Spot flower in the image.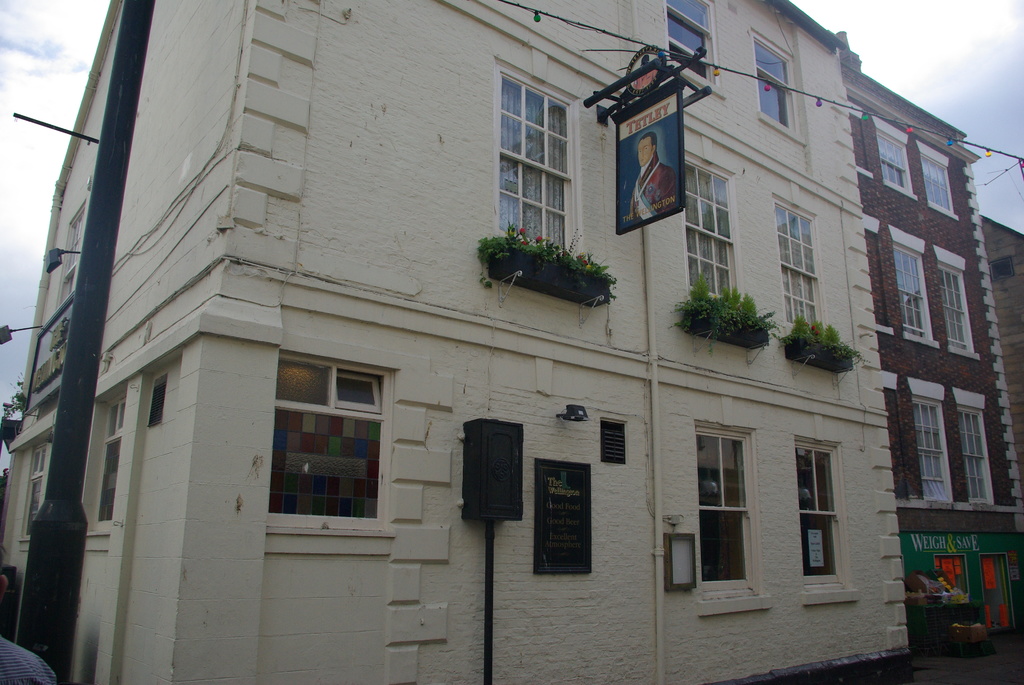
flower found at region(585, 261, 593, 268).
